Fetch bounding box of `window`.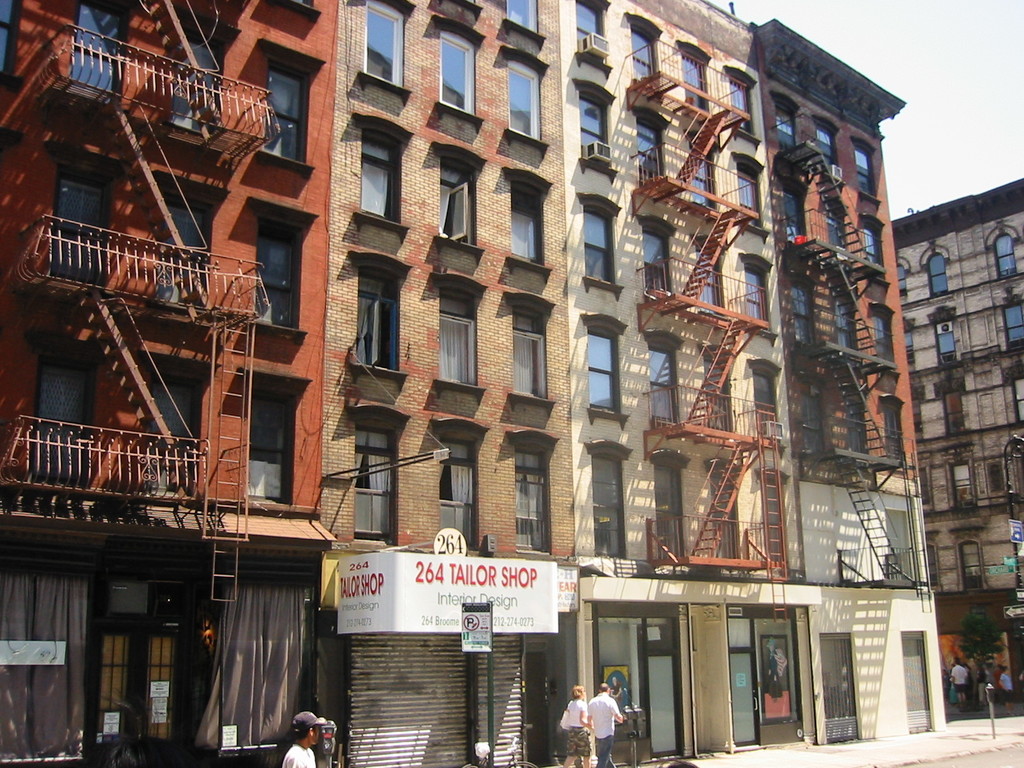
Bbox: {"x1": 249, "y1": 196, "x2": 323, "y2": 335}.
